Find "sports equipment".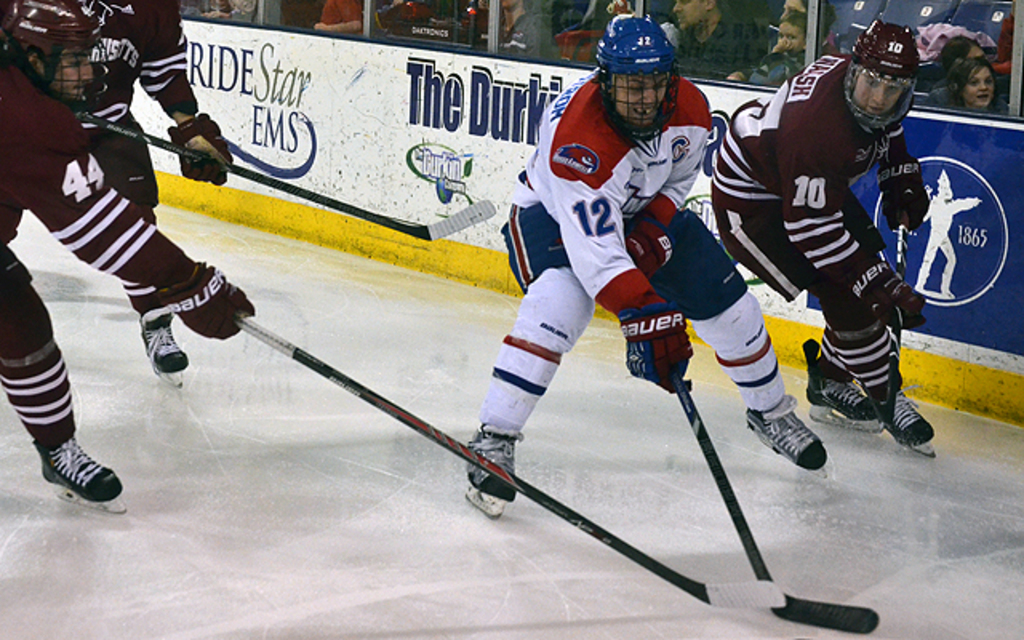
rect(618, 306, 699, 398).
